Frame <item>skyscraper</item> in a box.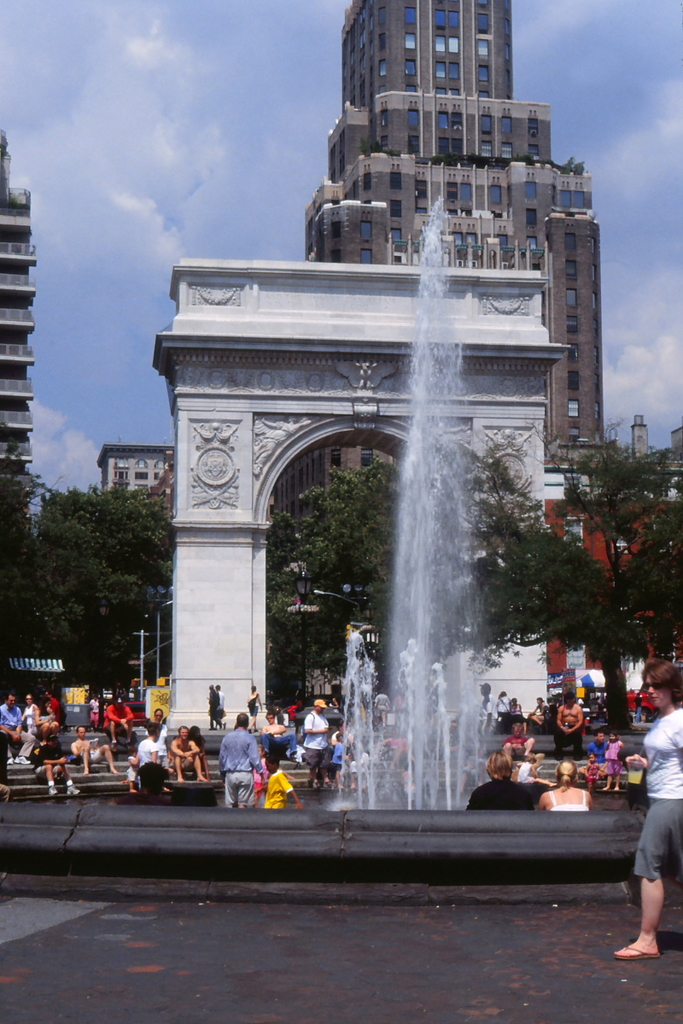
306,5,615,457.
